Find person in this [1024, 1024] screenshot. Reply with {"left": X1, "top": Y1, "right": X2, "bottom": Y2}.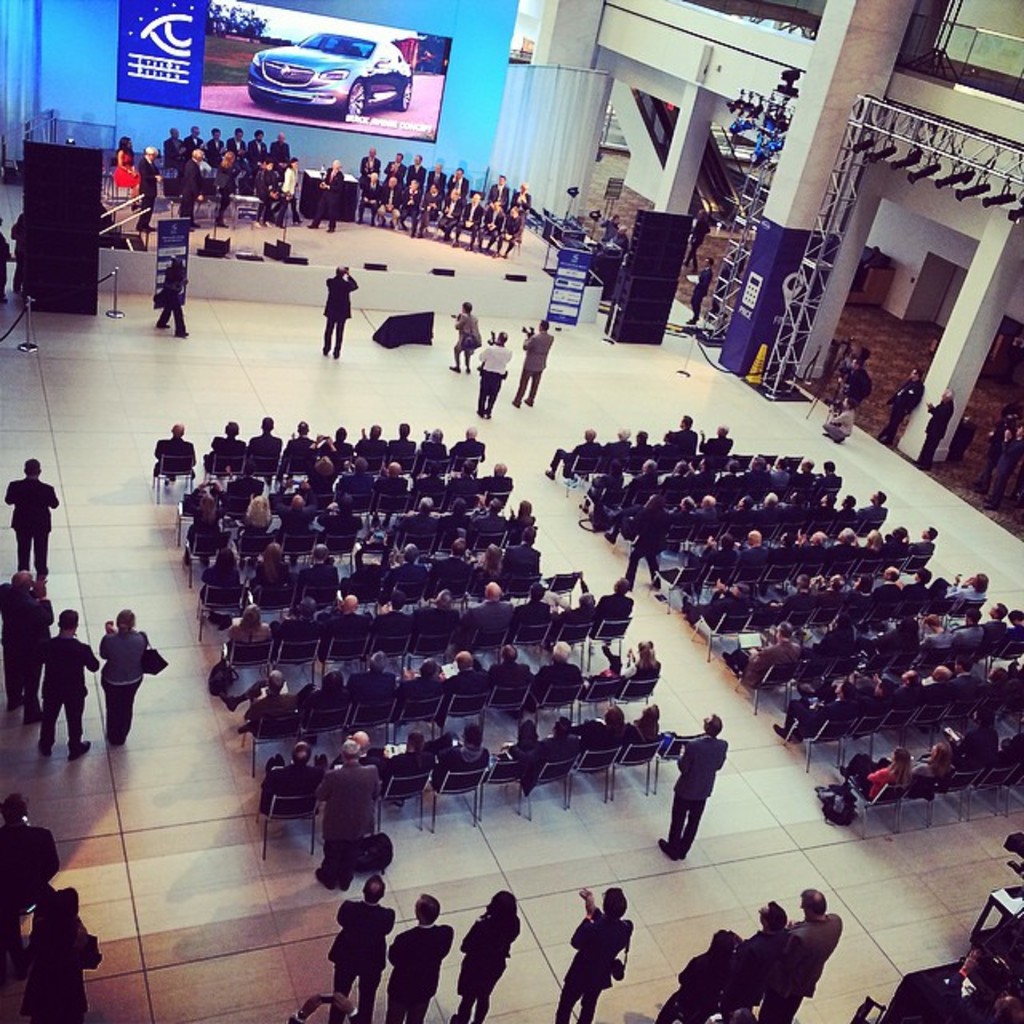
{"left": 29, "top": 886, "right": 109, "bottom": 1022}.
